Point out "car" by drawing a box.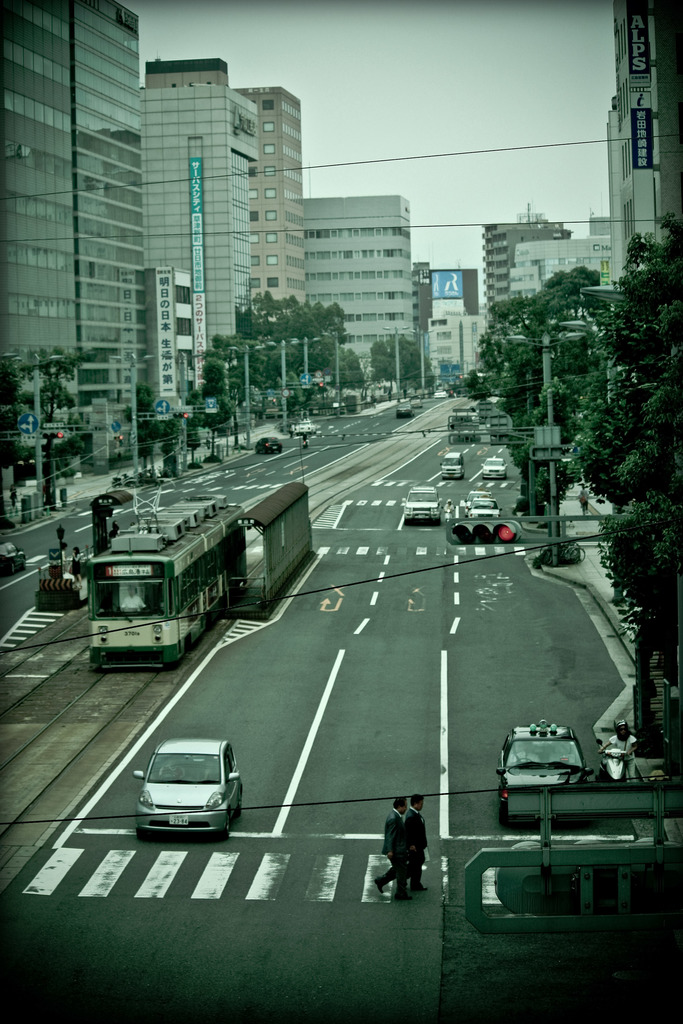
crop(413, 399, 424, 408).
